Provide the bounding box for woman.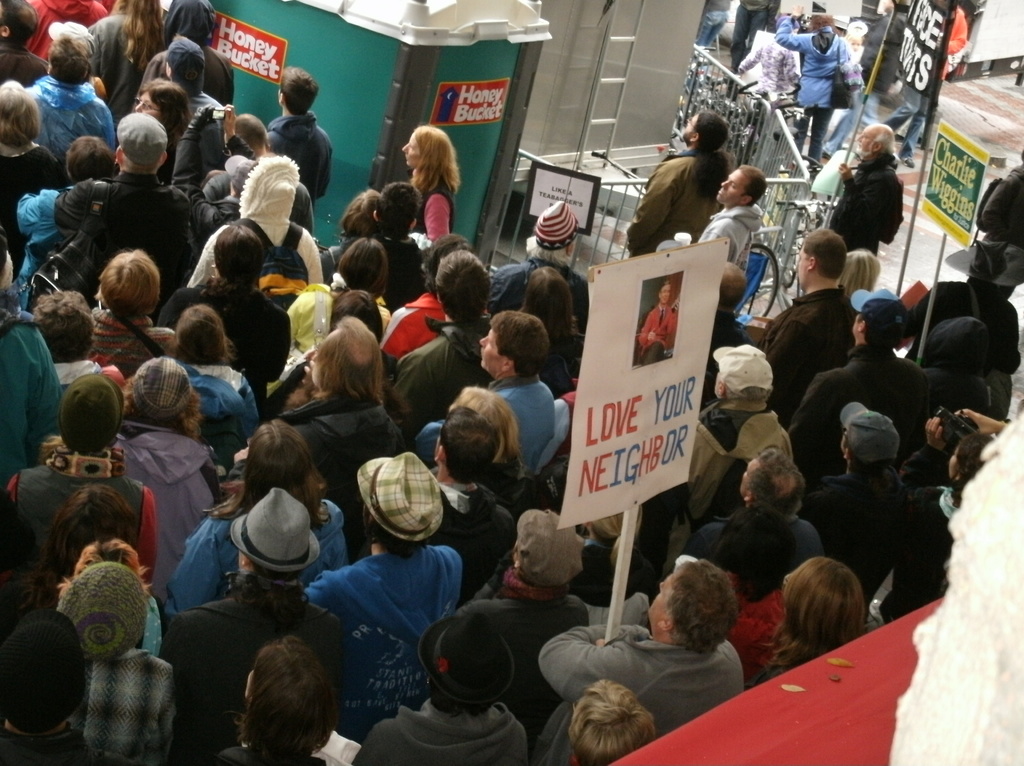
837,248,879,306.
